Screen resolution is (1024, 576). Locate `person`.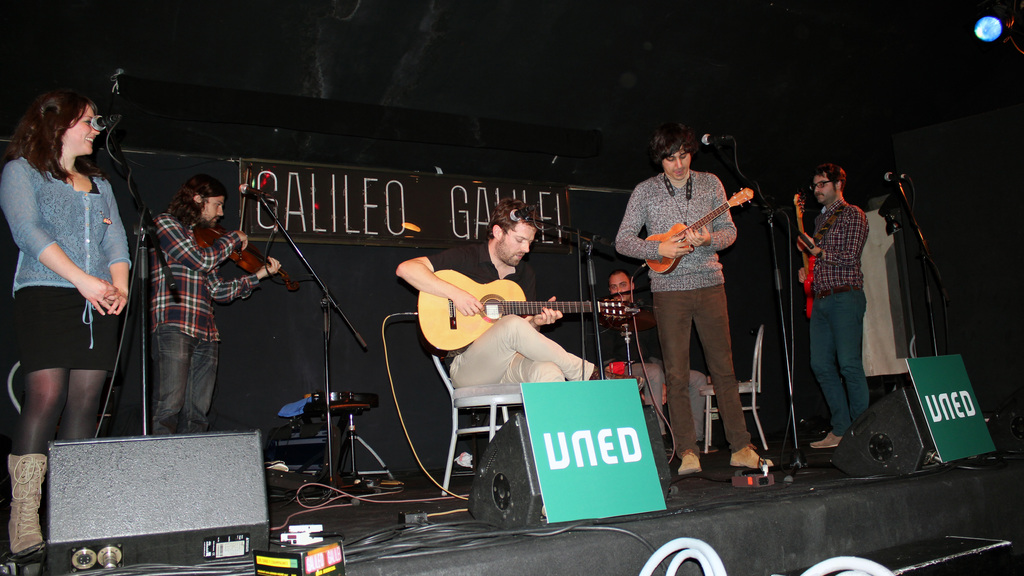
detection(797, 162, 873, 449).
